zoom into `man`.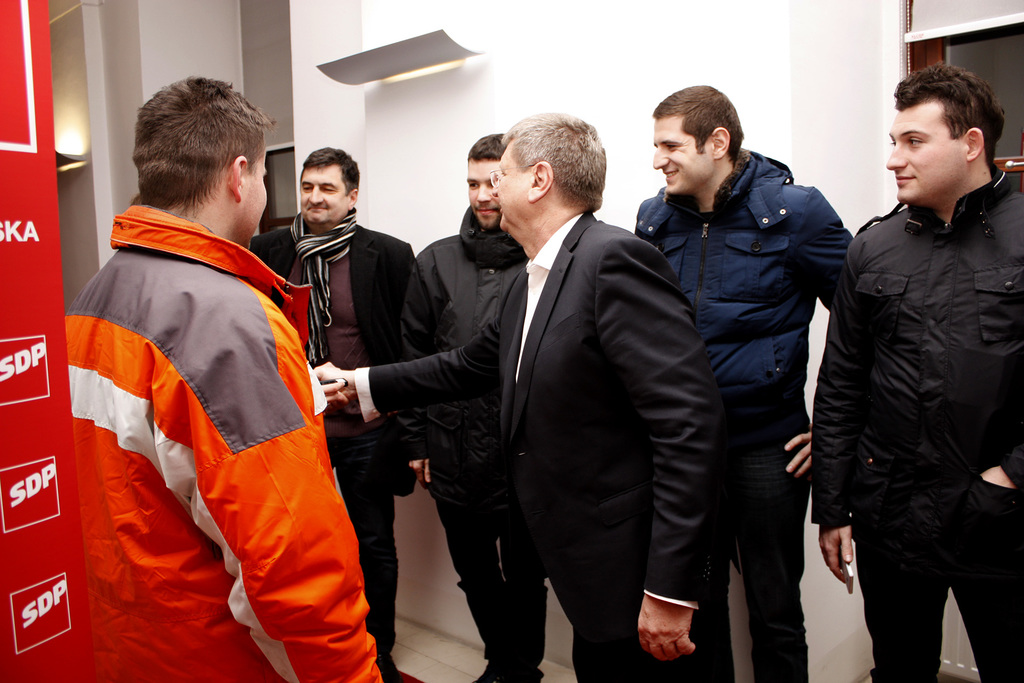
Zoom target: bbox=(314, 110, 742, 682).
